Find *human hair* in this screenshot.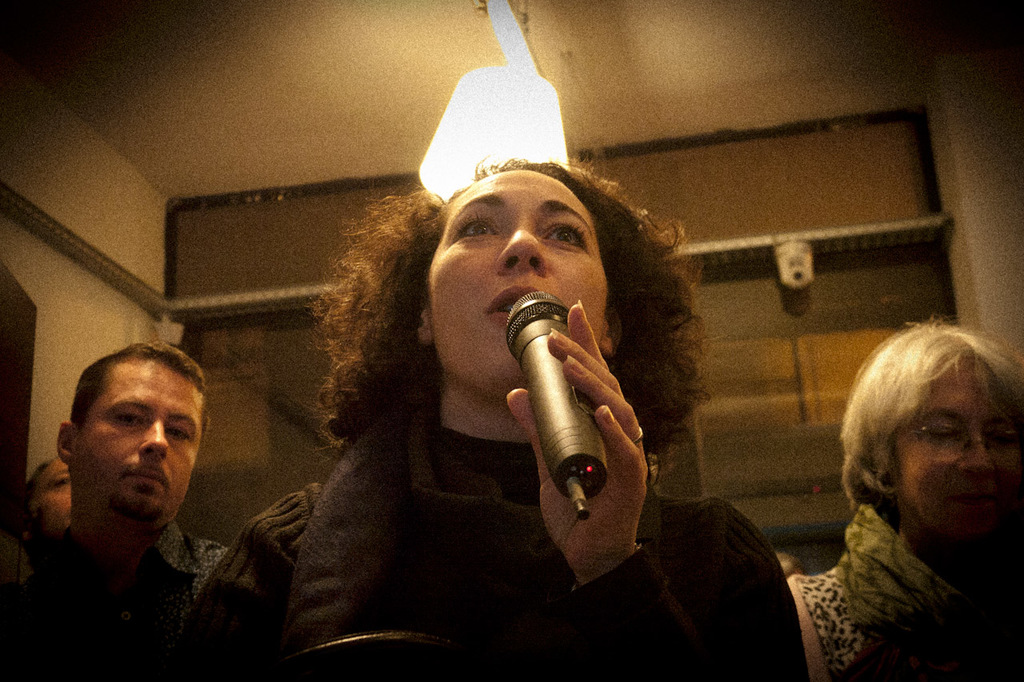
The bounding box for *human hair* is 844,313,1023,515.
